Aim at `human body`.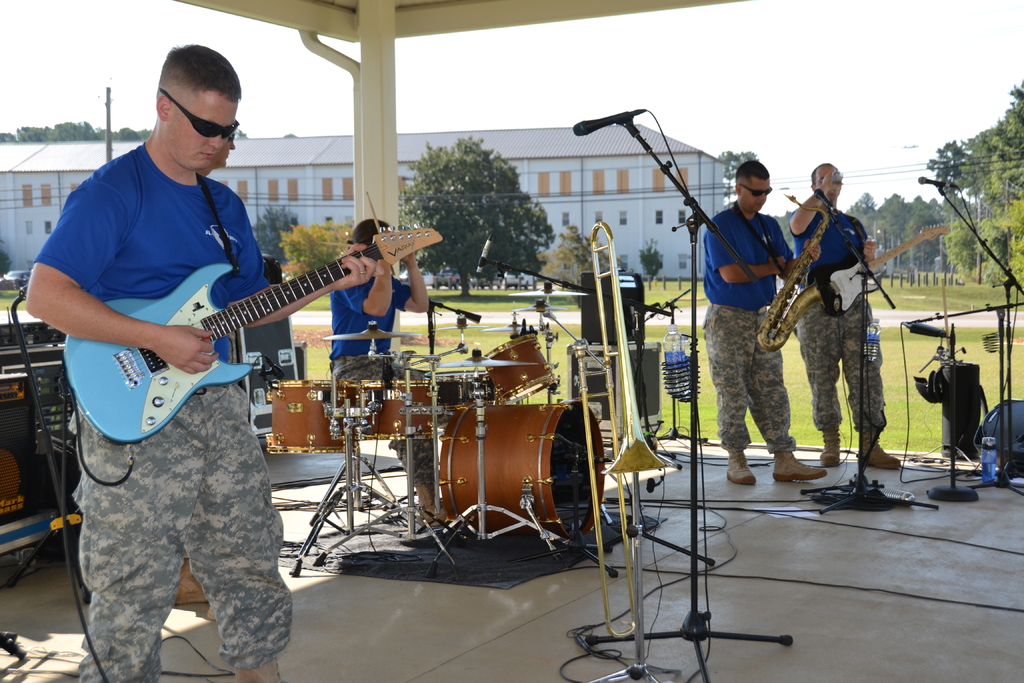
Aimed at locate(787, 167, 901, 472).
